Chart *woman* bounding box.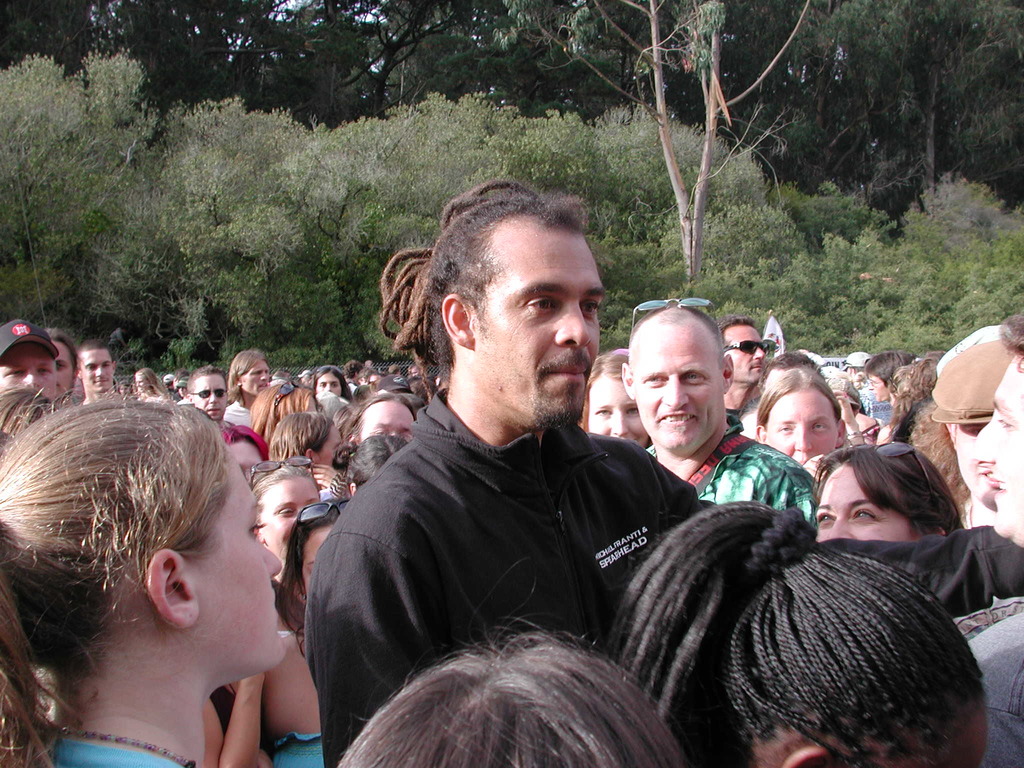
Charted: BBox(864, 348, 934, 412).
